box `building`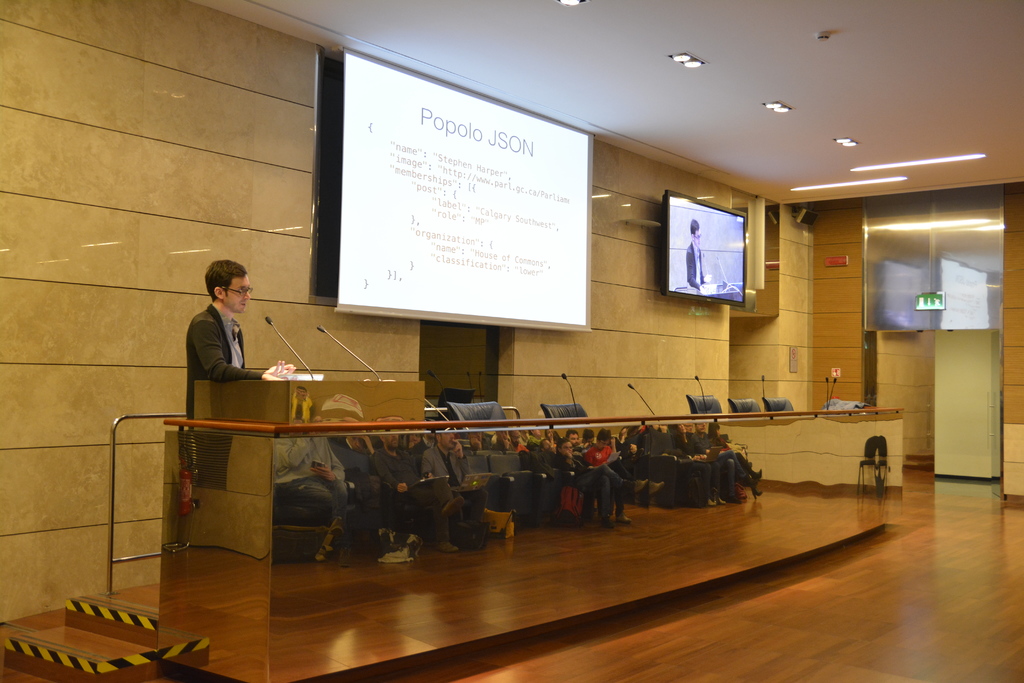
x1=0 y1=0 x2=1023 y2=682
